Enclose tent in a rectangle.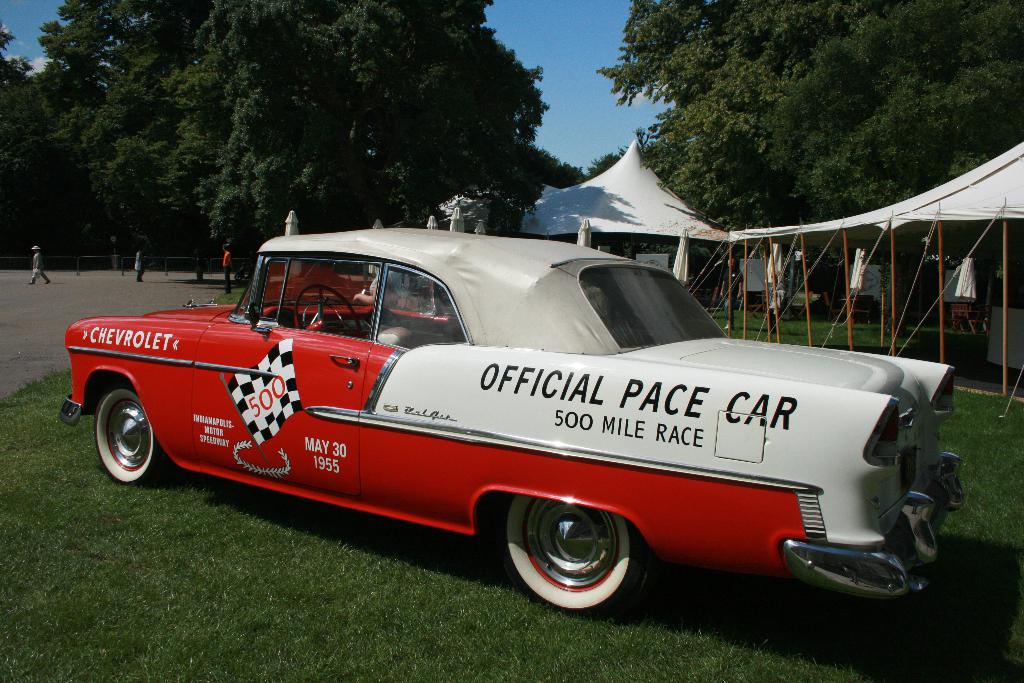
box(735, 144, 1023, 400).
